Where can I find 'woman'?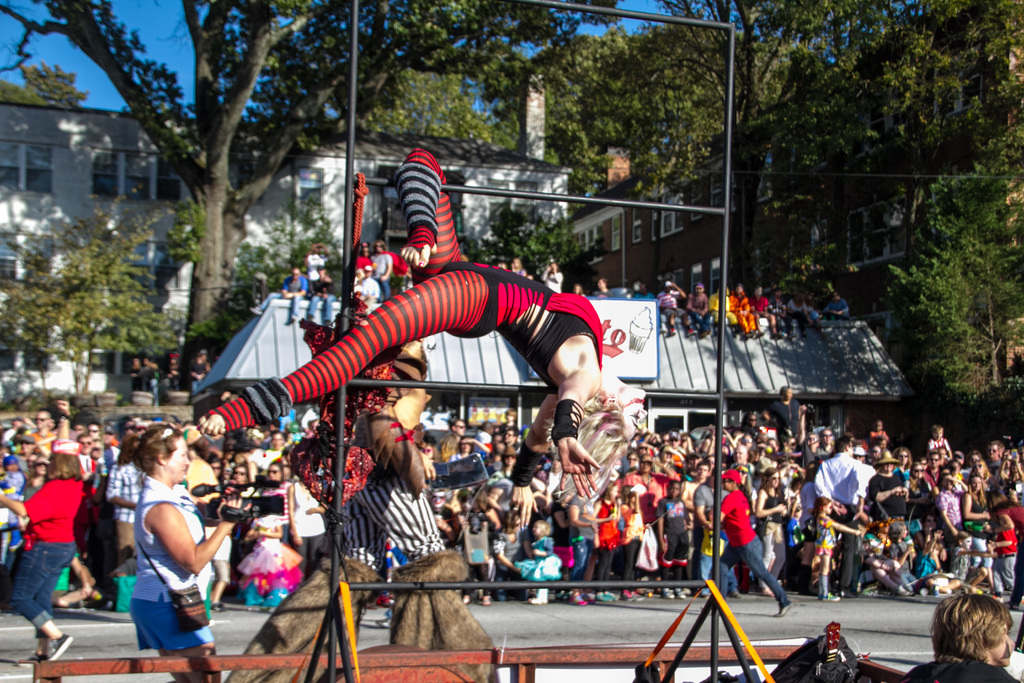
You can find it at 511,259,529,276.
